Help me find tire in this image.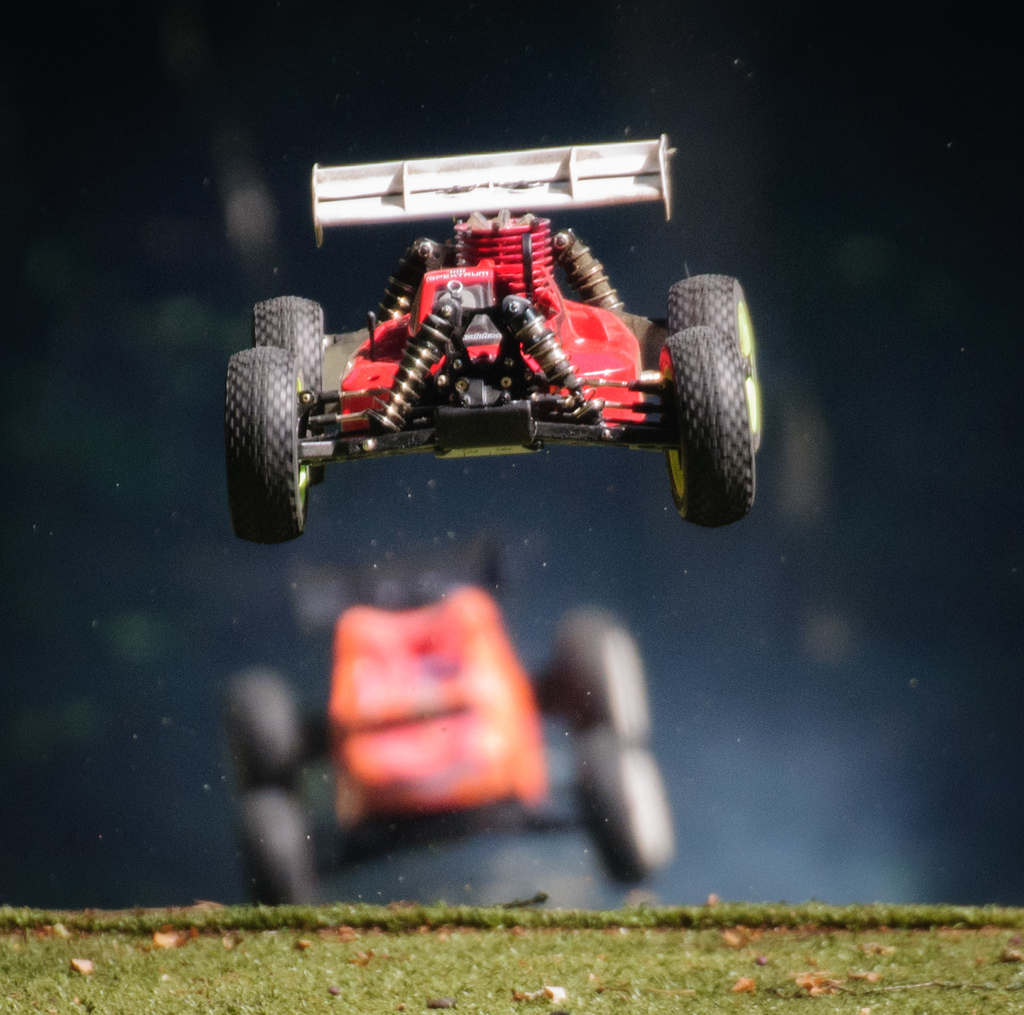
Found it: left=569, top=737, right=677, bottom=886.
